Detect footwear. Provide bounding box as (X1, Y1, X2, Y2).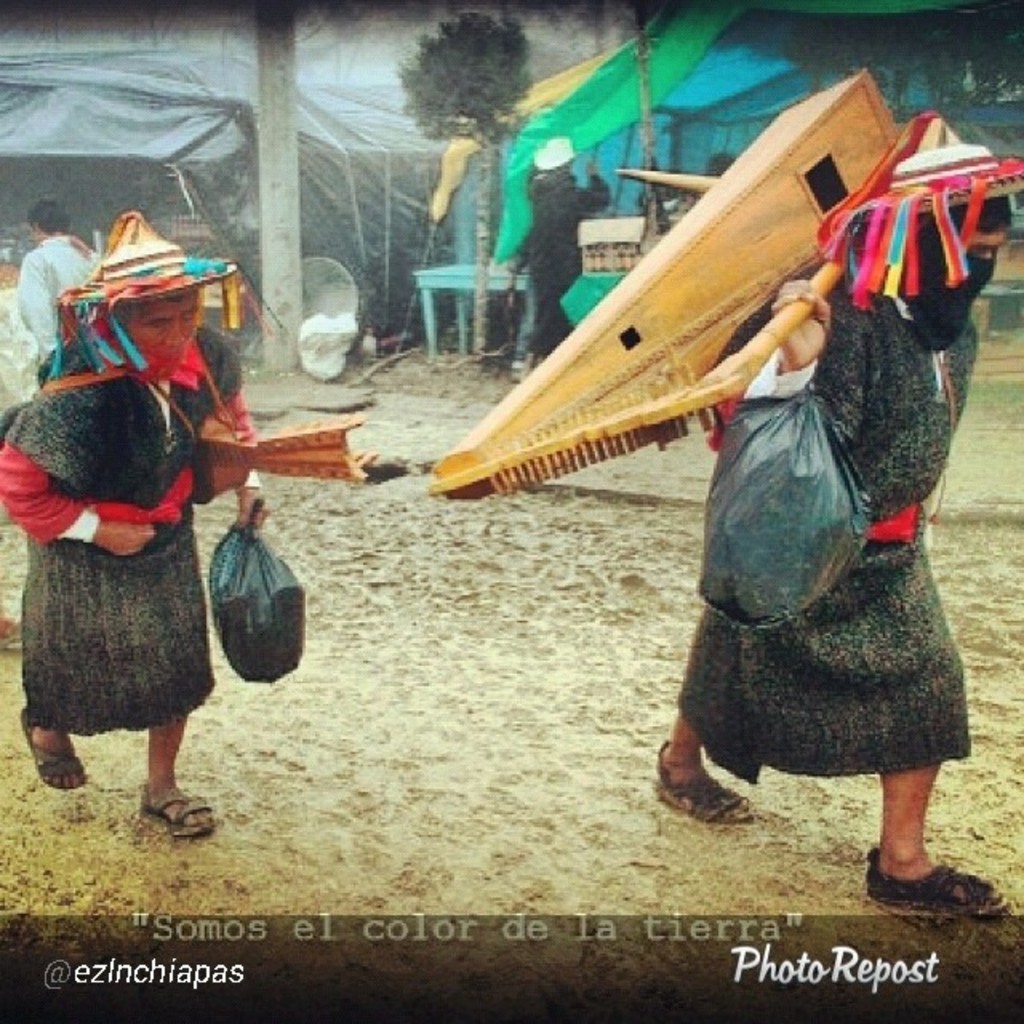
(856, 848, 1006, 910).
